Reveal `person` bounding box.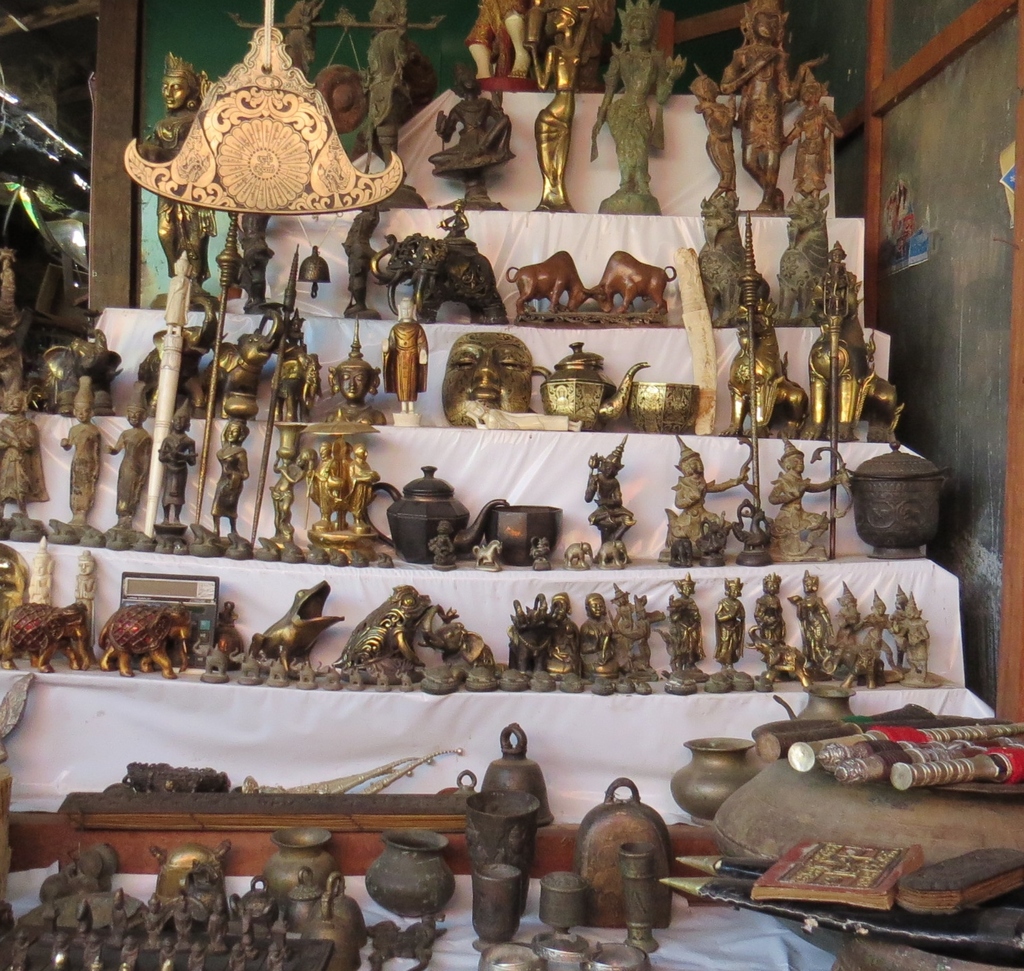
Revealed: <bbox>206, 894, 230, 953</bbox>.
